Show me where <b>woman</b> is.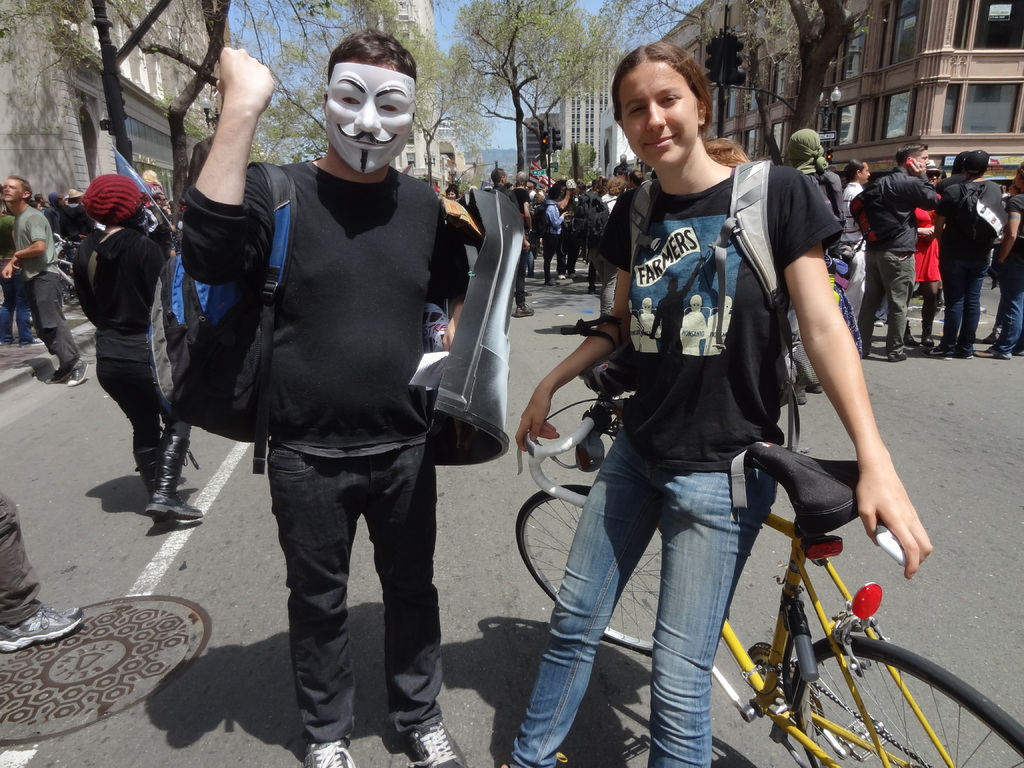
<b>woman</b> is at <region>532, 187, 566, 292</region>.
